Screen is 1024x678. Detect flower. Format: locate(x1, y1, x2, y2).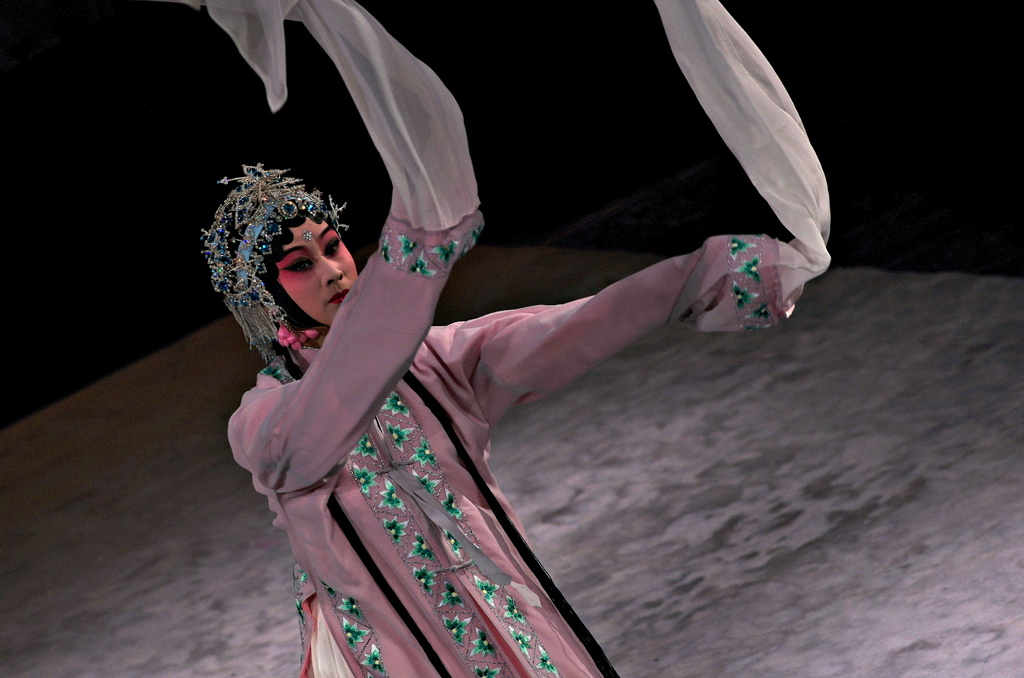
locate(509, 627, 532, 654).
